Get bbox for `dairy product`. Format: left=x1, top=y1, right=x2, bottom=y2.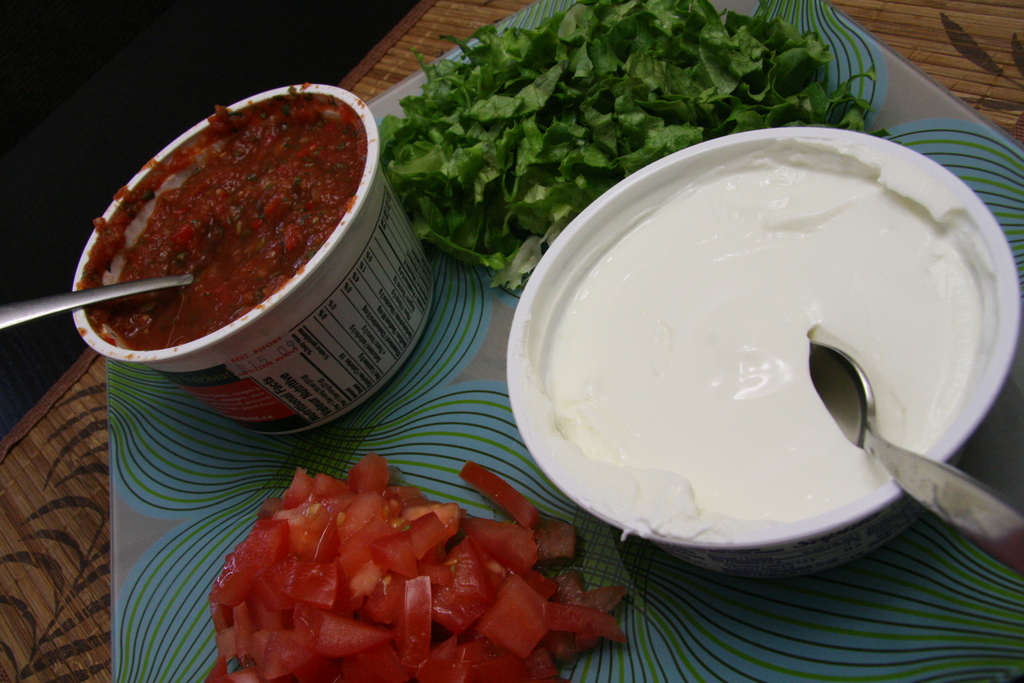
left=540, top=138, right=988, bottom=531.
